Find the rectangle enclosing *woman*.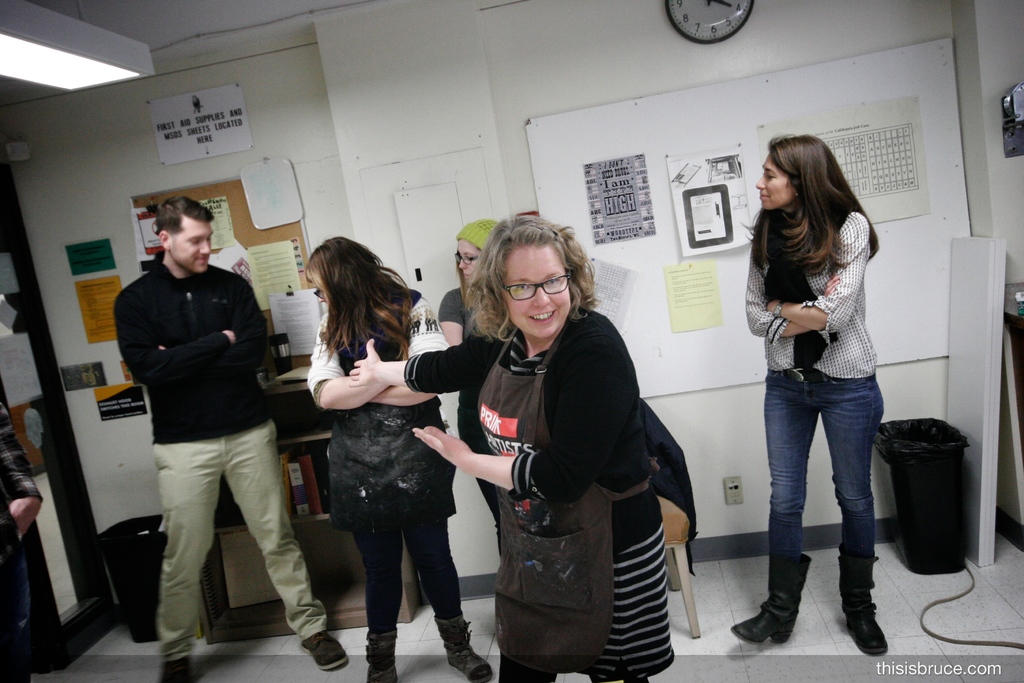
[x1=342, y1=213, x2=674, y2=682].
